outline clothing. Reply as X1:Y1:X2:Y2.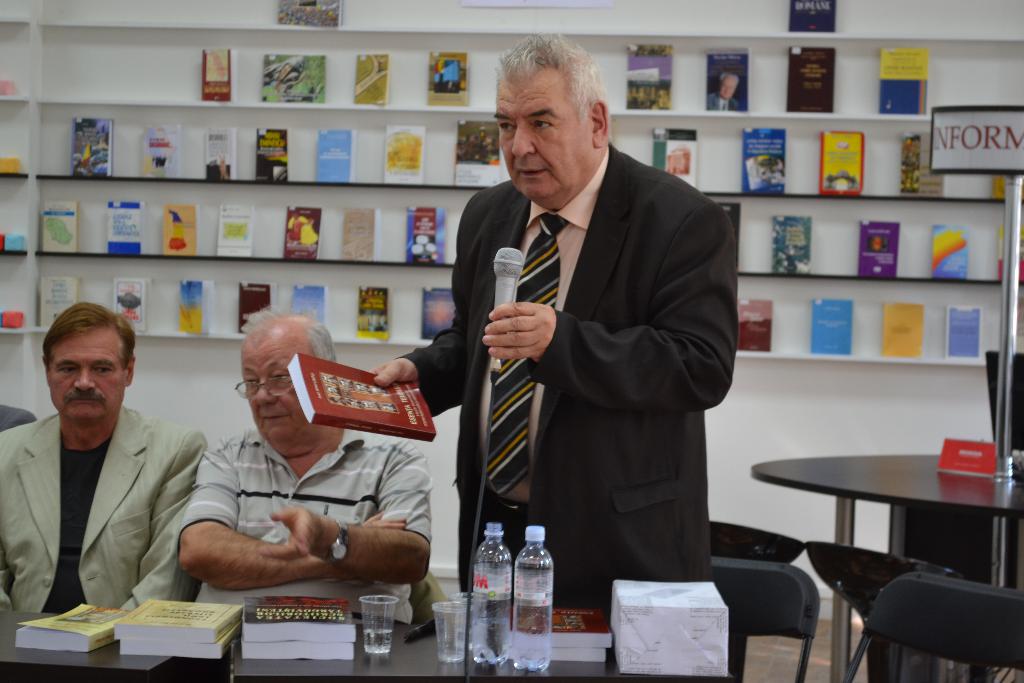
708:88:740:110.
